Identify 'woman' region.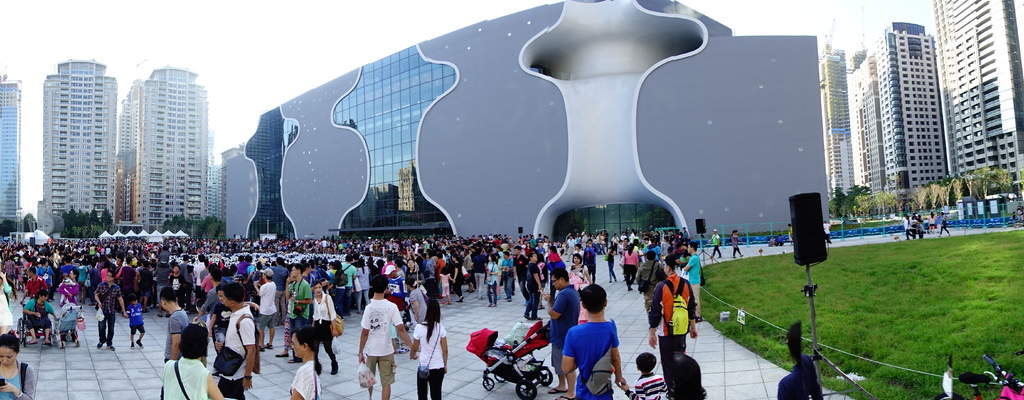
Region: {"left": 401, "top": 254, "right": 428, "bottom": 292}.
